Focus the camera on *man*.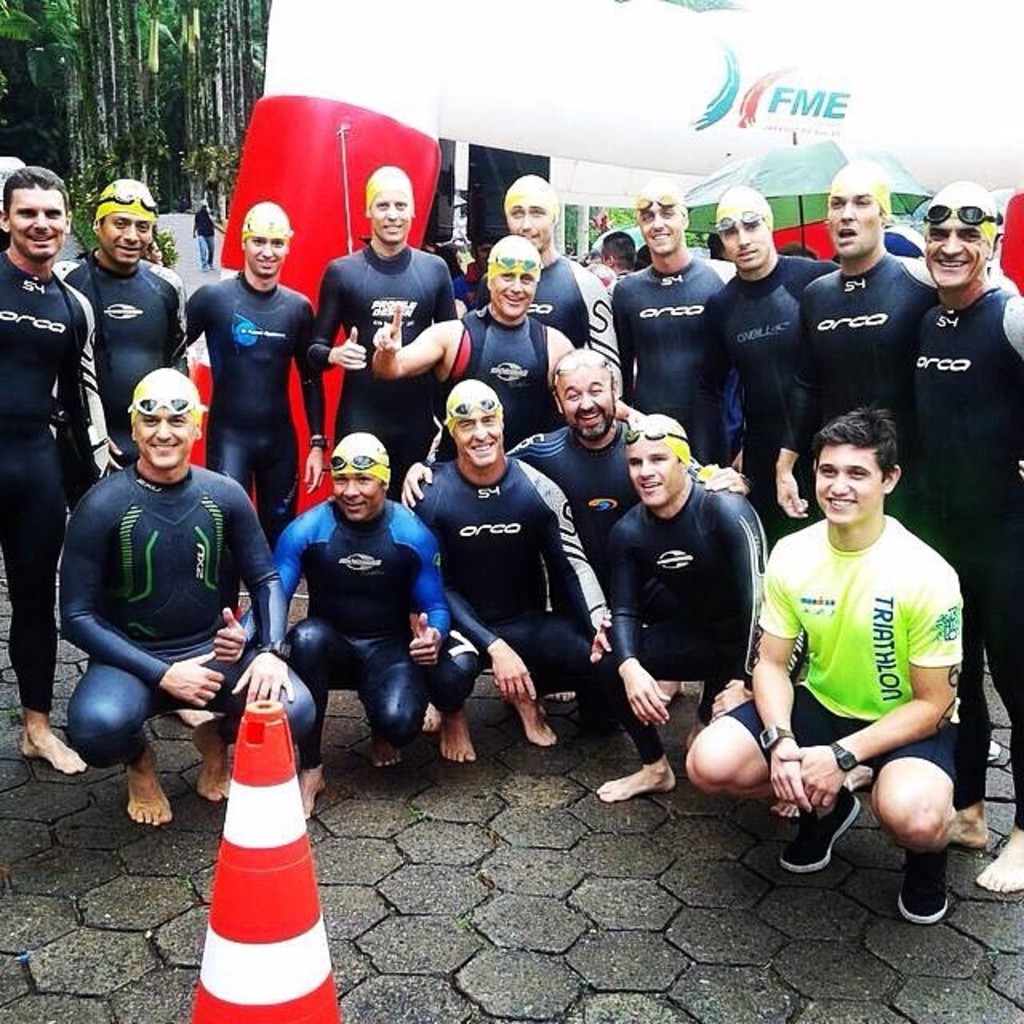
Focus region: detection(64, 176, 189, 472).
